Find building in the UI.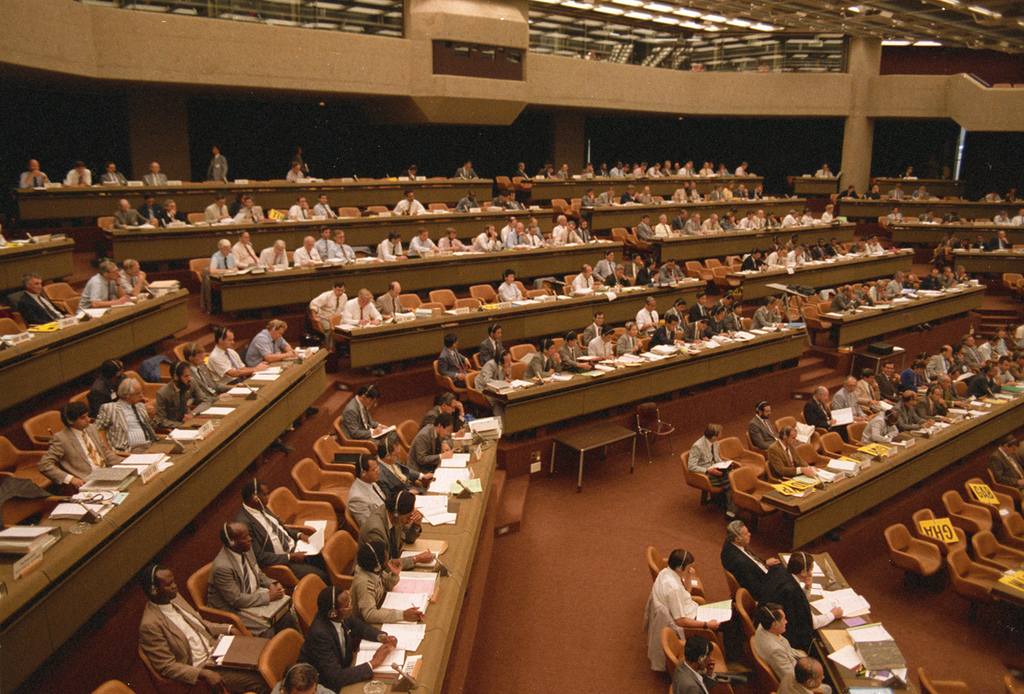
UI element at box=[0, 0, 1023, 692].
